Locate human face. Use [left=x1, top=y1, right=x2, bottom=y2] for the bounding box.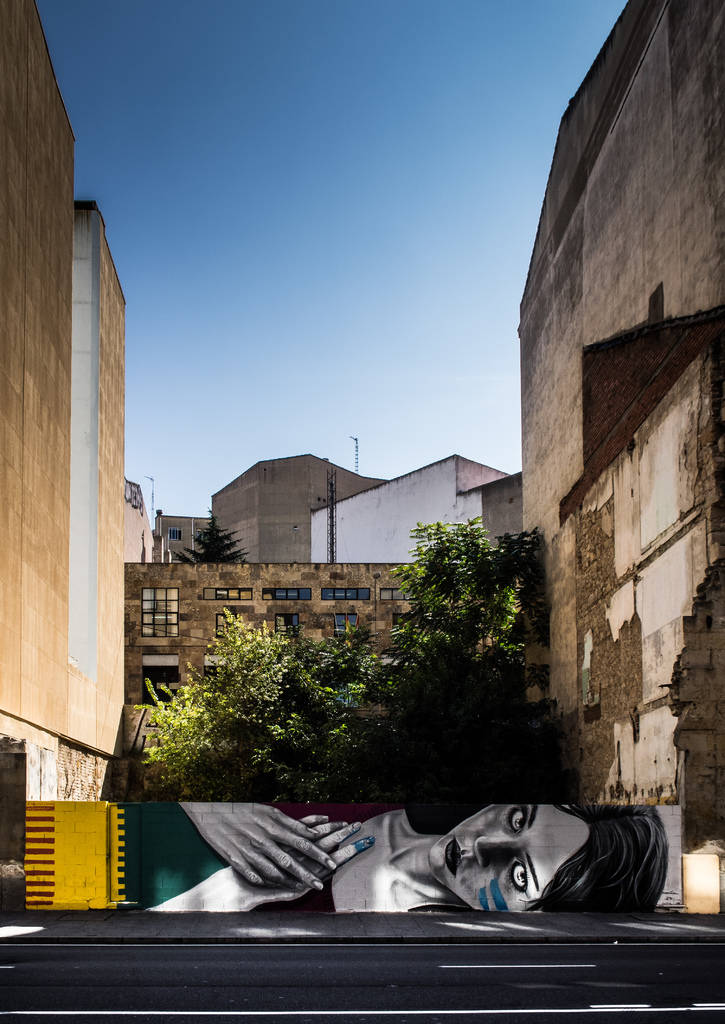
[left=420, top=797, right=594, bottom=909].
